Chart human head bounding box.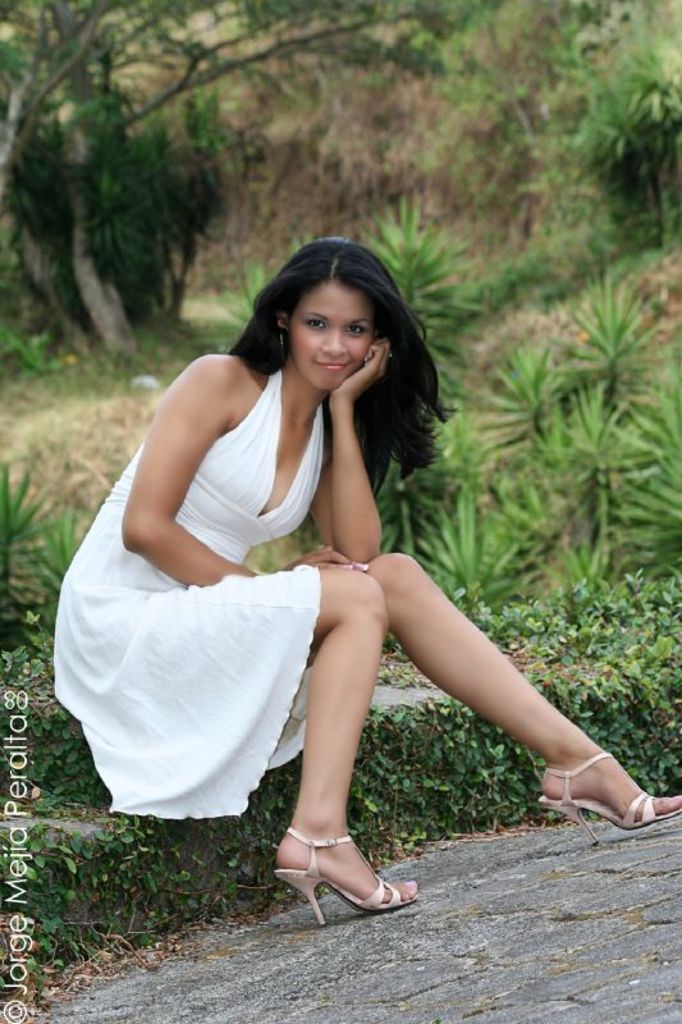
Charted: 271,221,402,399.
